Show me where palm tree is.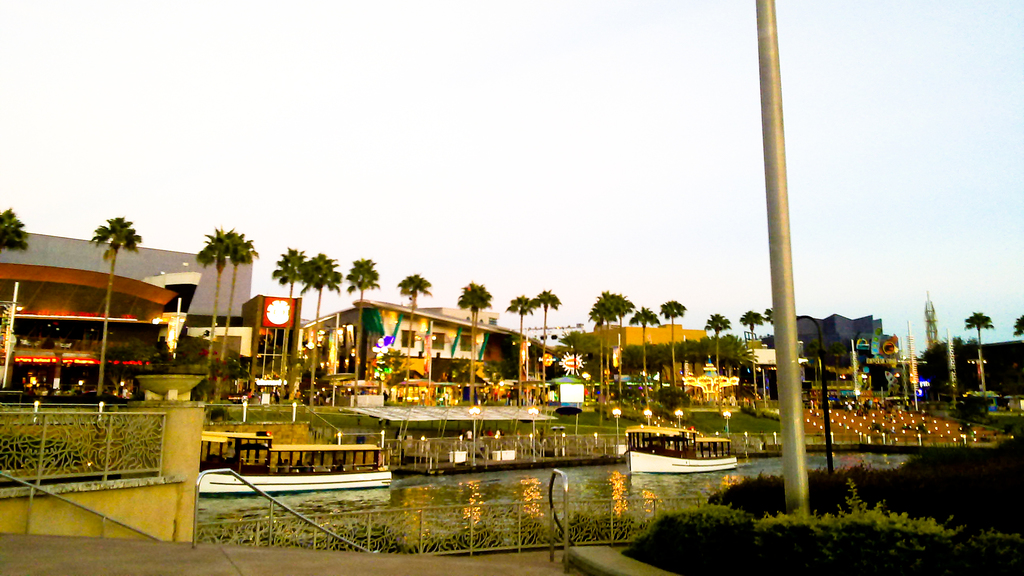
palm tree is at bbox(269, 242, 314, 404).
